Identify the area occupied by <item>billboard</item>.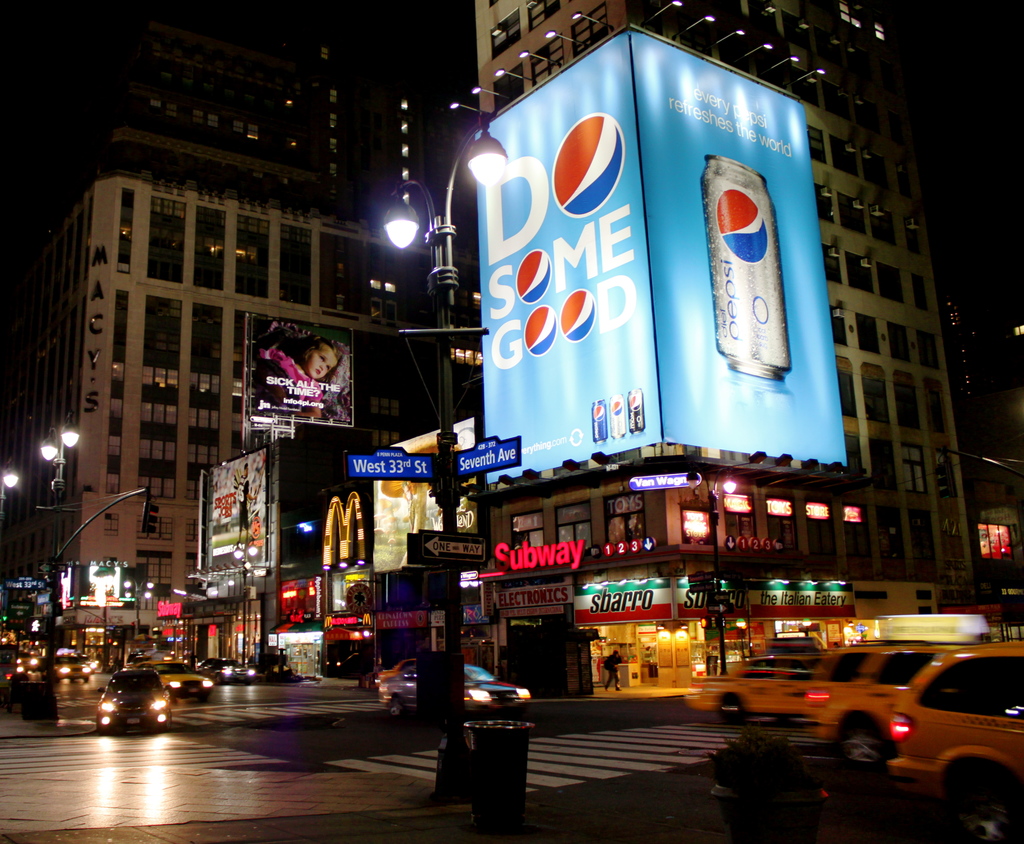
Area: bbox(207, 450, 275, 588).
